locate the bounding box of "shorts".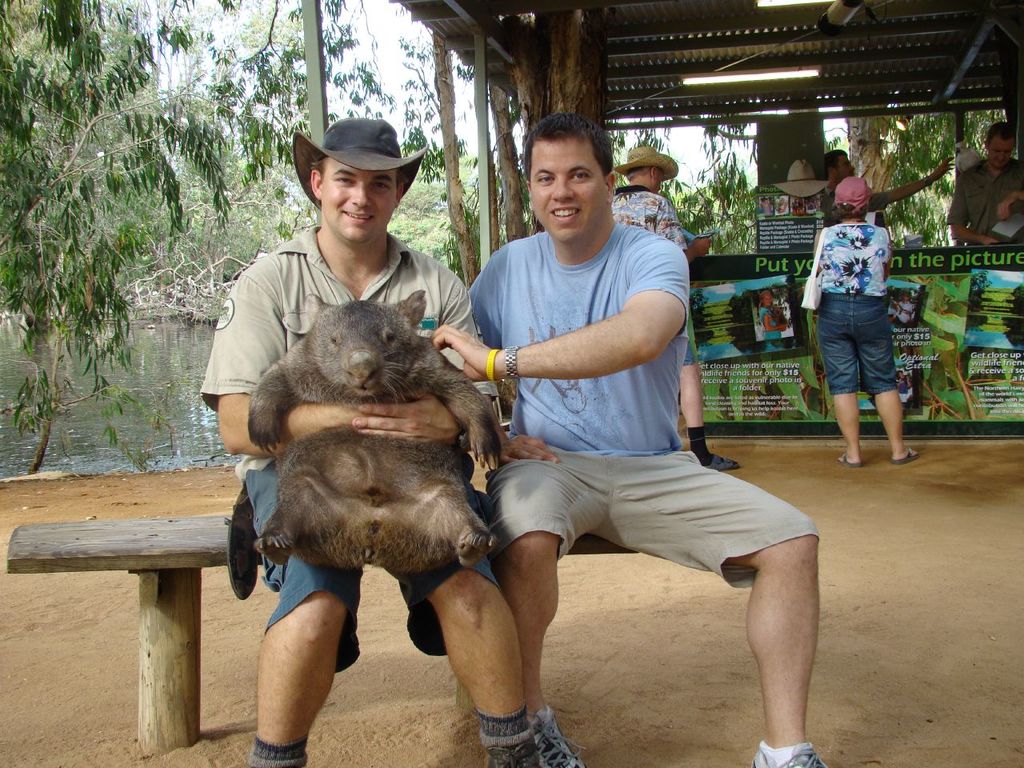
Bounding box: x1=681 y1=342 x2=697 y2=367.
